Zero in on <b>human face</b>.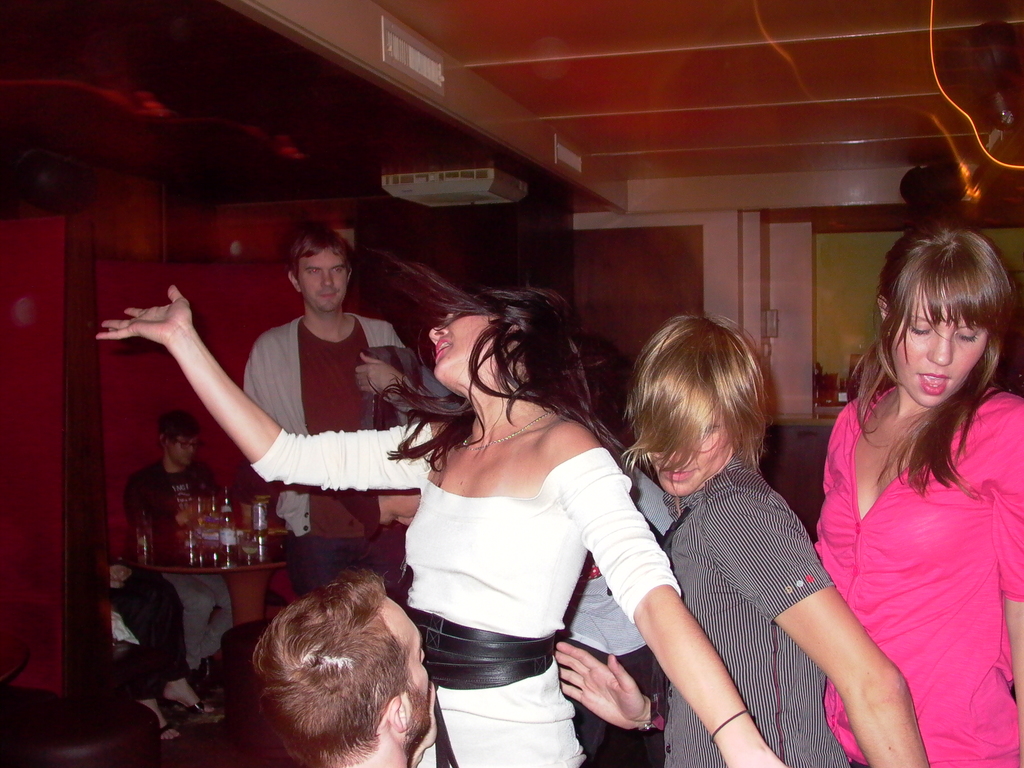
Zeroed in: bbox(428, 310, 499, 386).
